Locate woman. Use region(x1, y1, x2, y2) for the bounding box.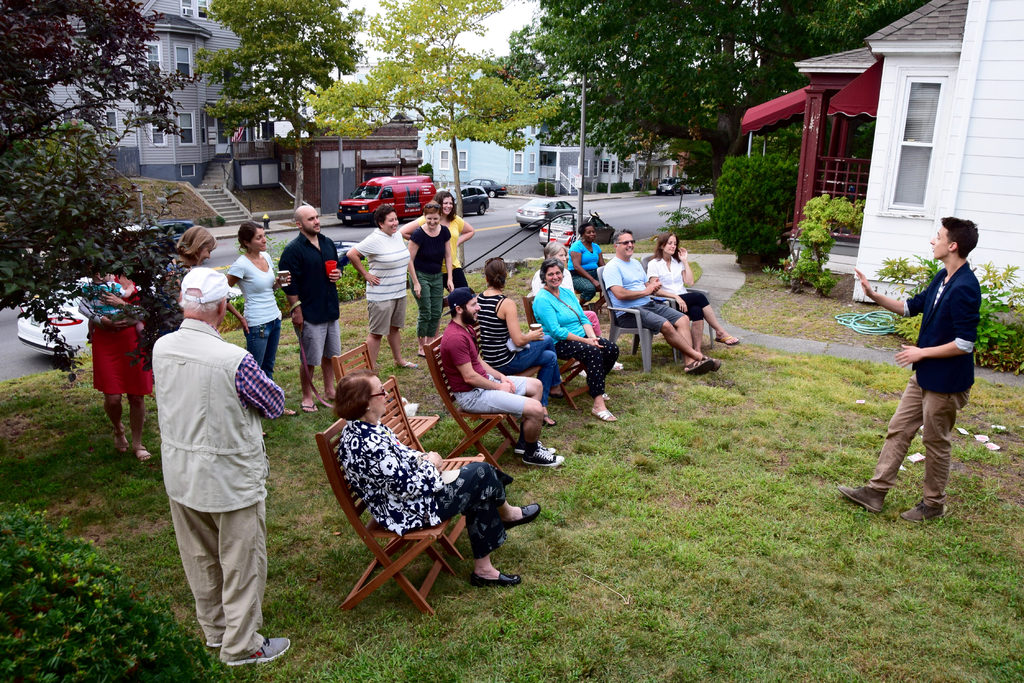
region(529, 261, 618, 417).
